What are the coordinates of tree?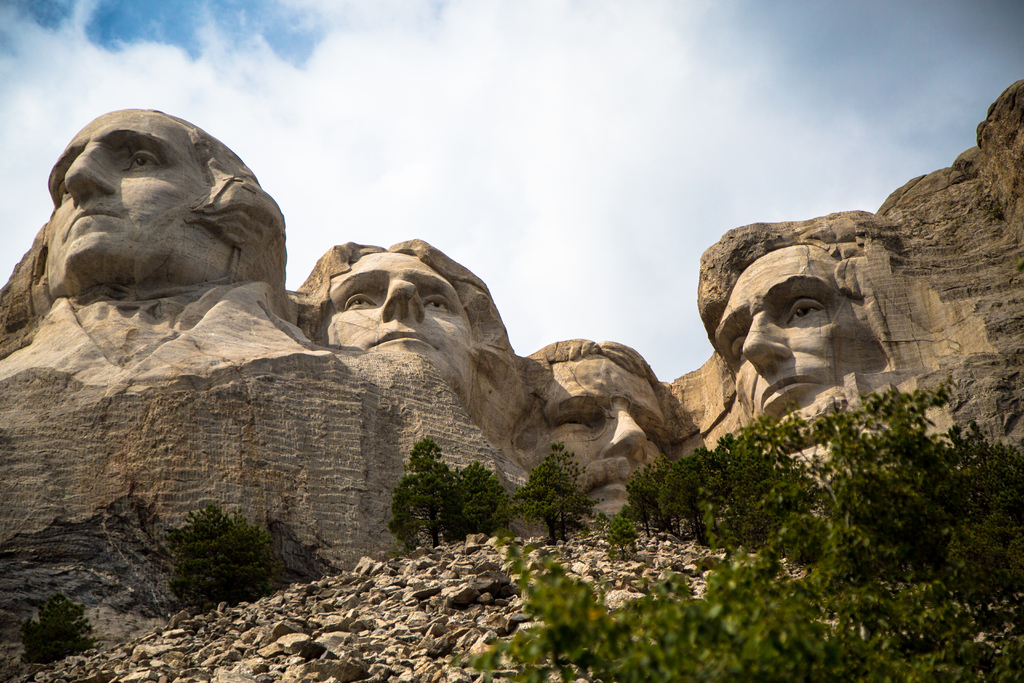
box(171, 498, 297, 612).
